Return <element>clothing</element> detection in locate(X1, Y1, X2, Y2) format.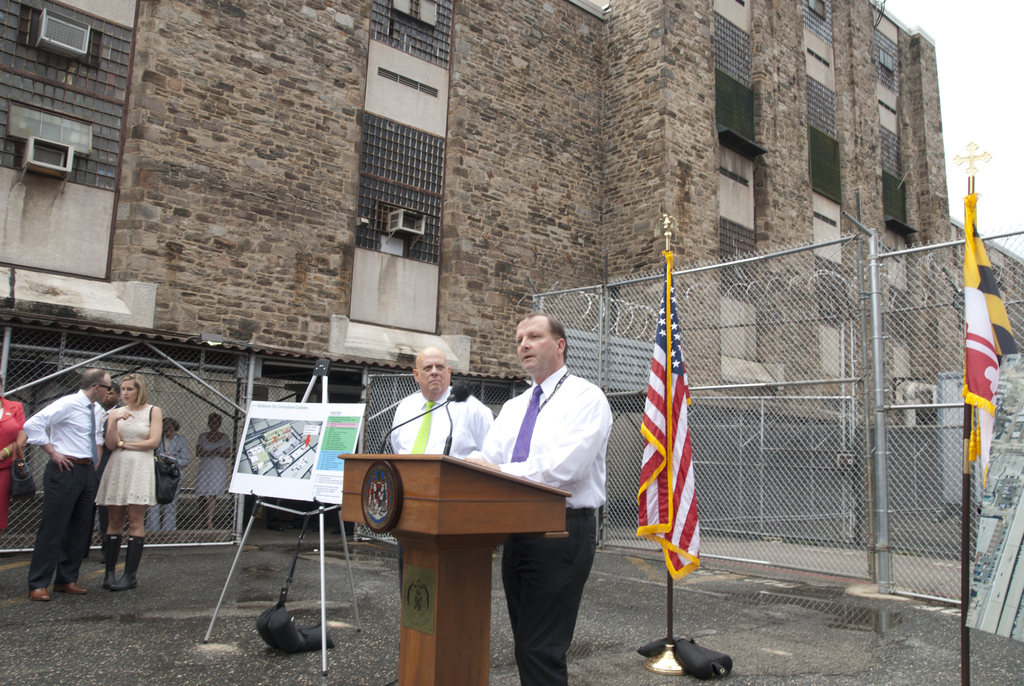
locate(197, 437, 230, 498).
